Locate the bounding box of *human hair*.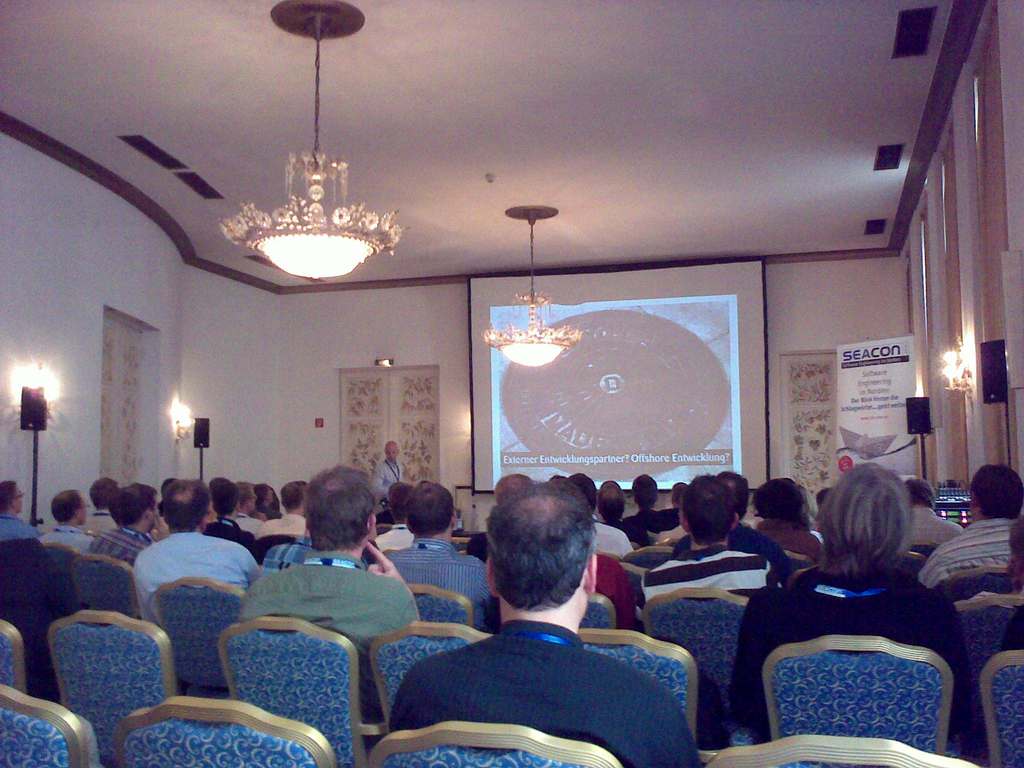
Bounding box: pyautogui.locateOnScreen(0, 483, 16, 518).
